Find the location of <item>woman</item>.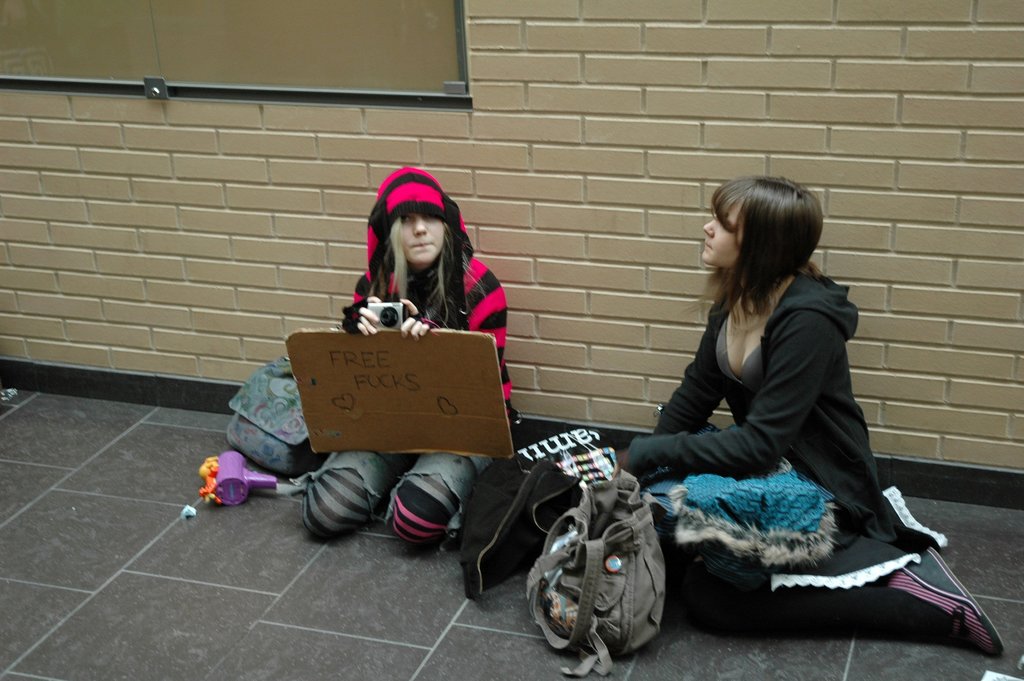
Location: bbox(298, 165, 521, 555).
